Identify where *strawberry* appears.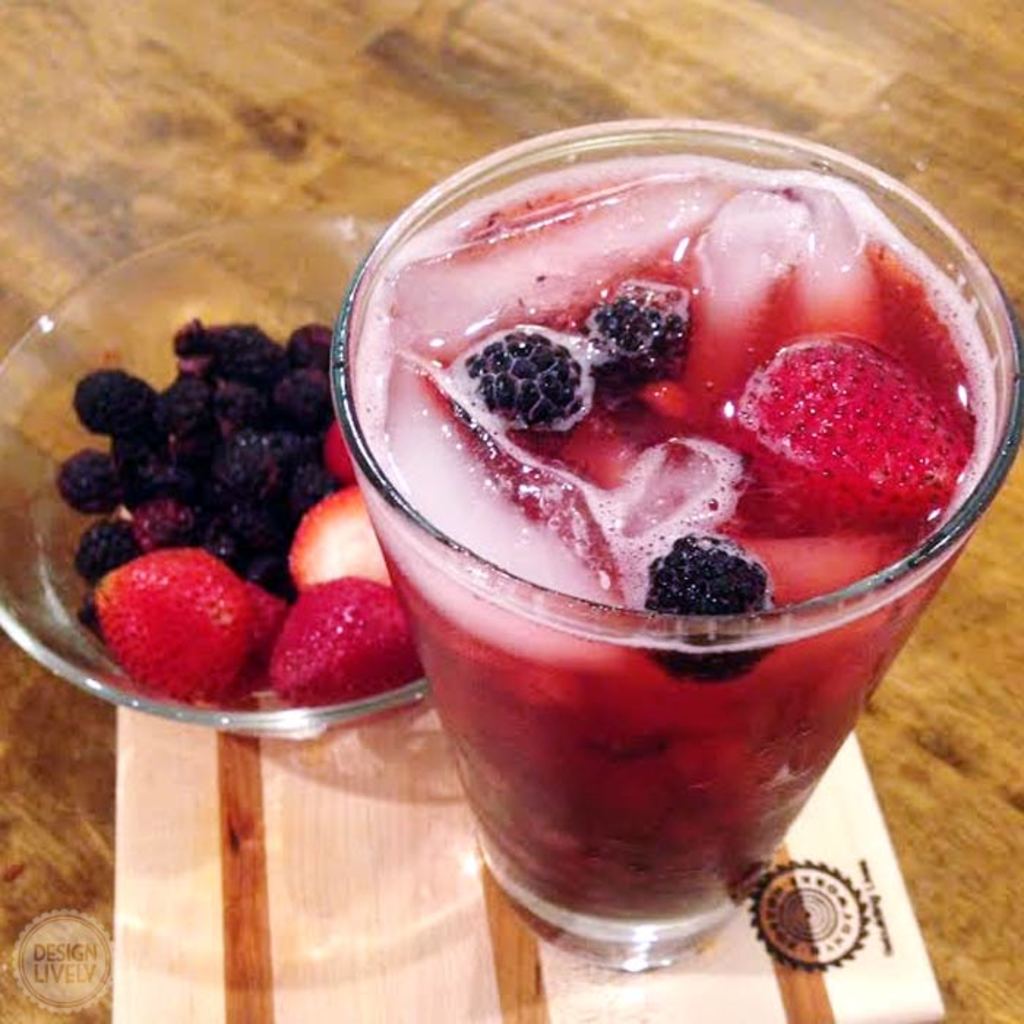
Appears at <bbox>92, 541, 255, 704</bbox>.
